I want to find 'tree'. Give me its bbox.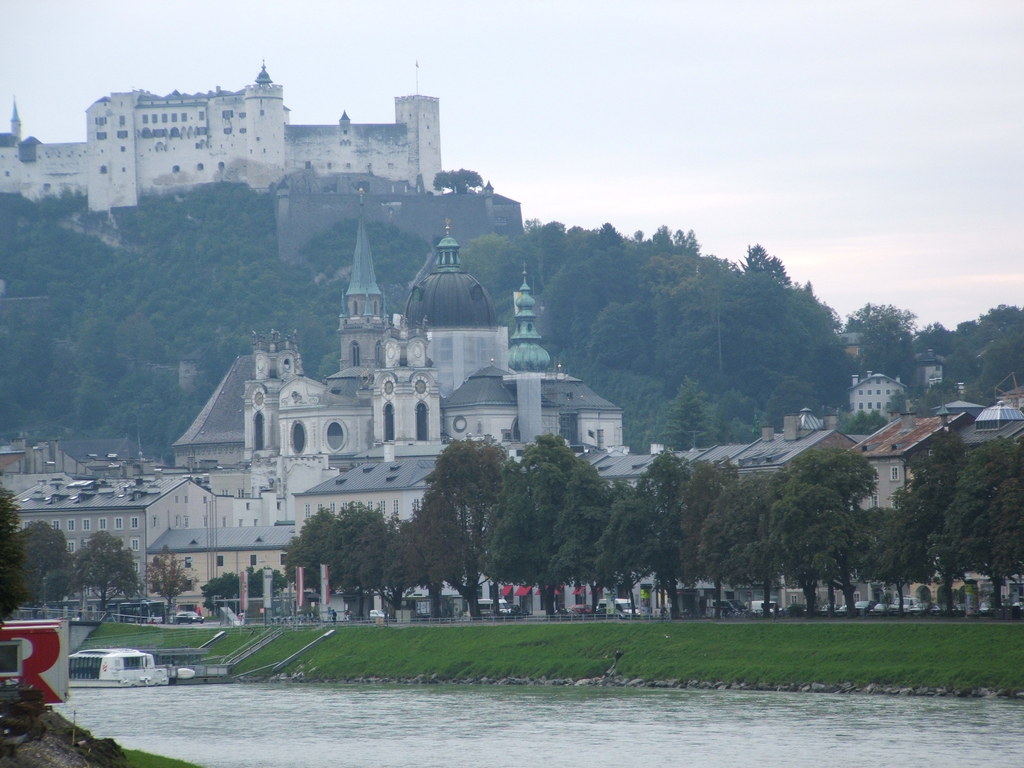
region(378, 474, 478, 639).
